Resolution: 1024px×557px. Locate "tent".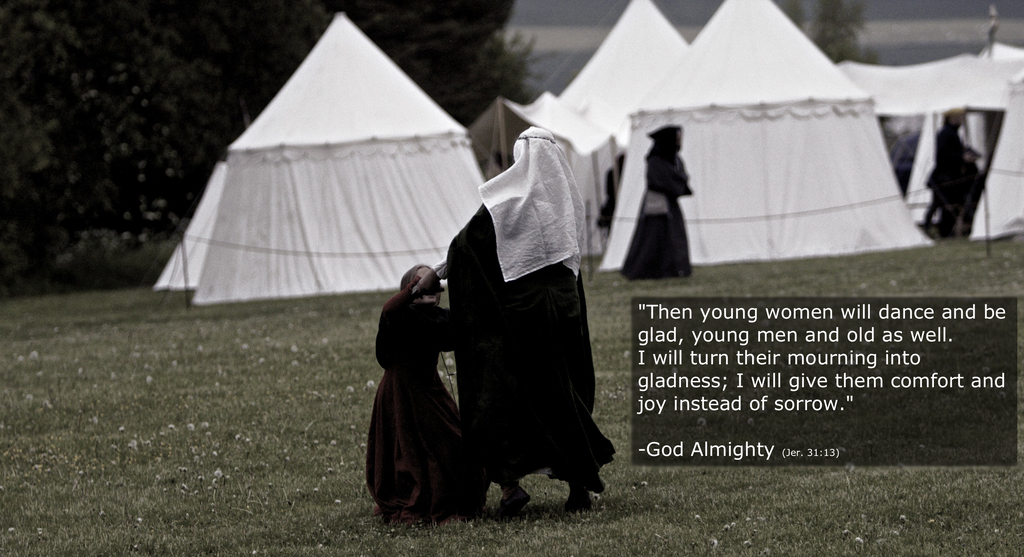
{"left": 147, "top": 36, "right": 466, "bottom": 325}.
